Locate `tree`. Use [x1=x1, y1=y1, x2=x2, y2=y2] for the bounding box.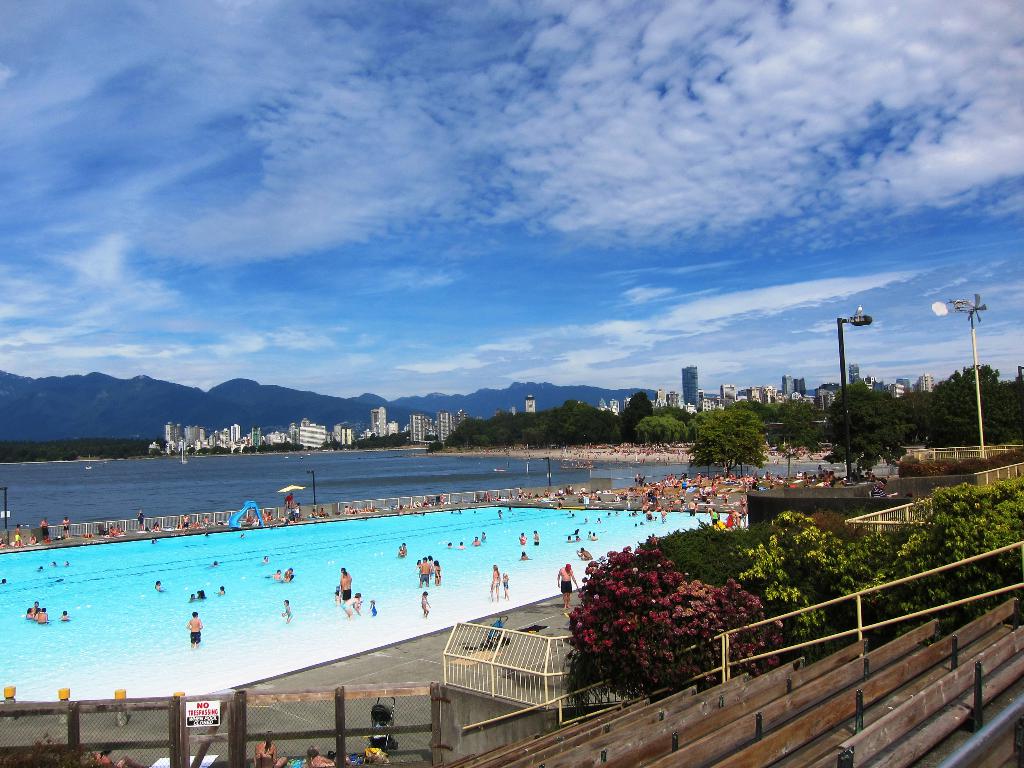
[x1=721, y1=396, x2=783, y2=420].
